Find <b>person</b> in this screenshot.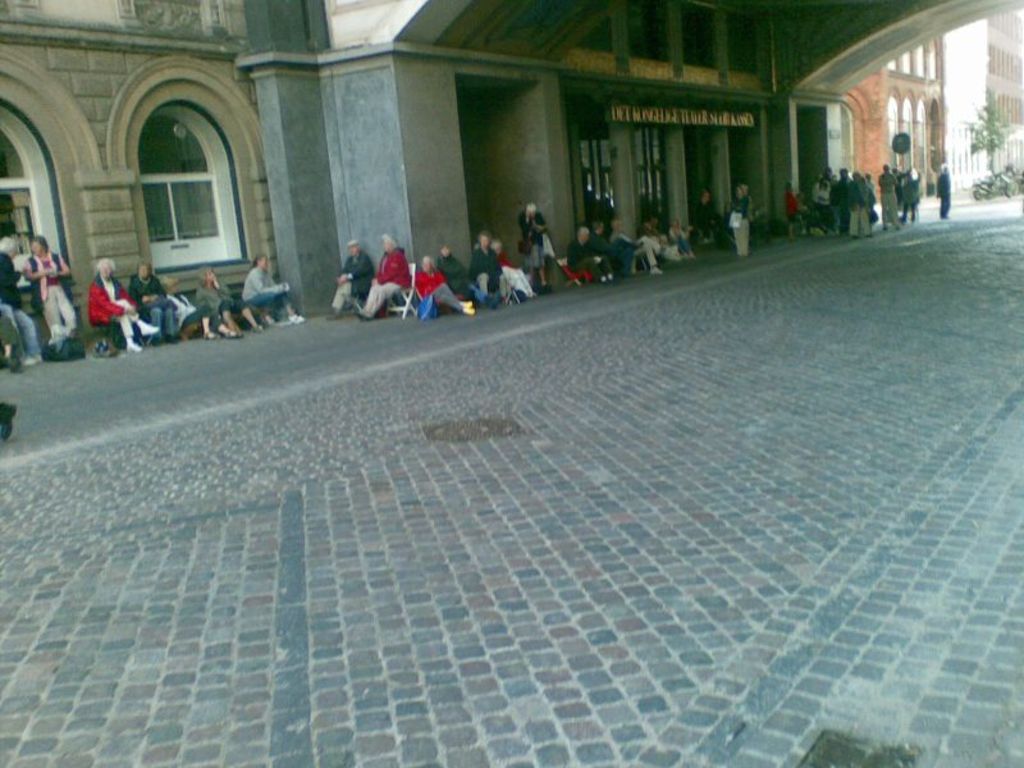
The bounding box for <b>person</b> is {"left": 81, "top": 255, "right": 163, "bottom": 348}.
